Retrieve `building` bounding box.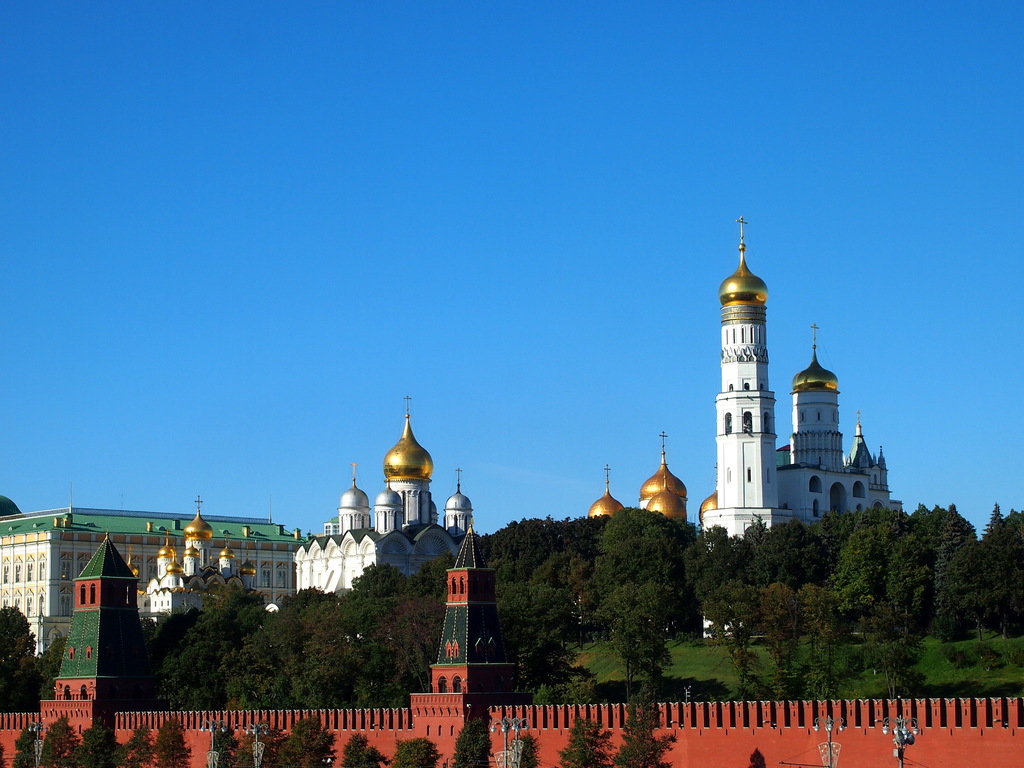
Bounding box: (294,395,476,638).
